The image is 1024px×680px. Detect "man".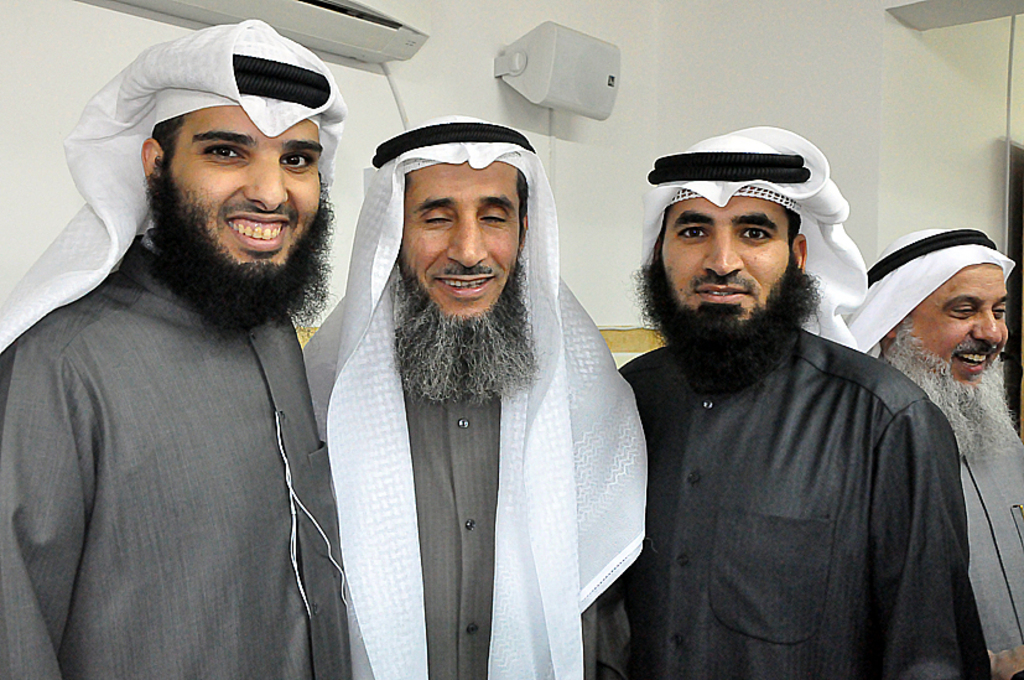
Detection: <box>0,16,369,679</box>.
